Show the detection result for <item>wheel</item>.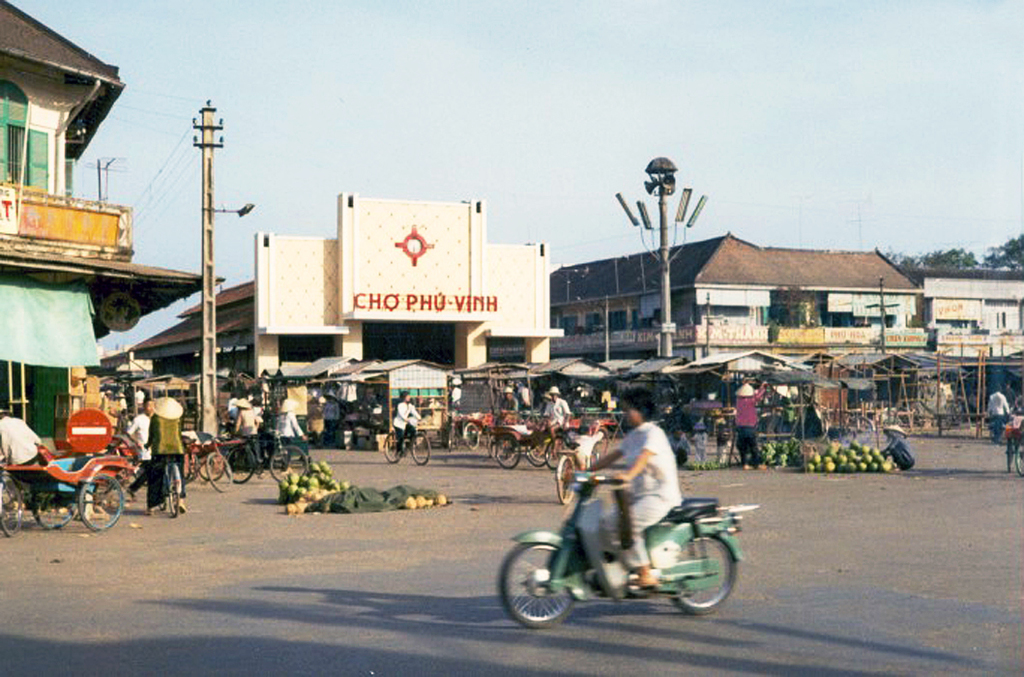
box(71, 475, 121, 531).
